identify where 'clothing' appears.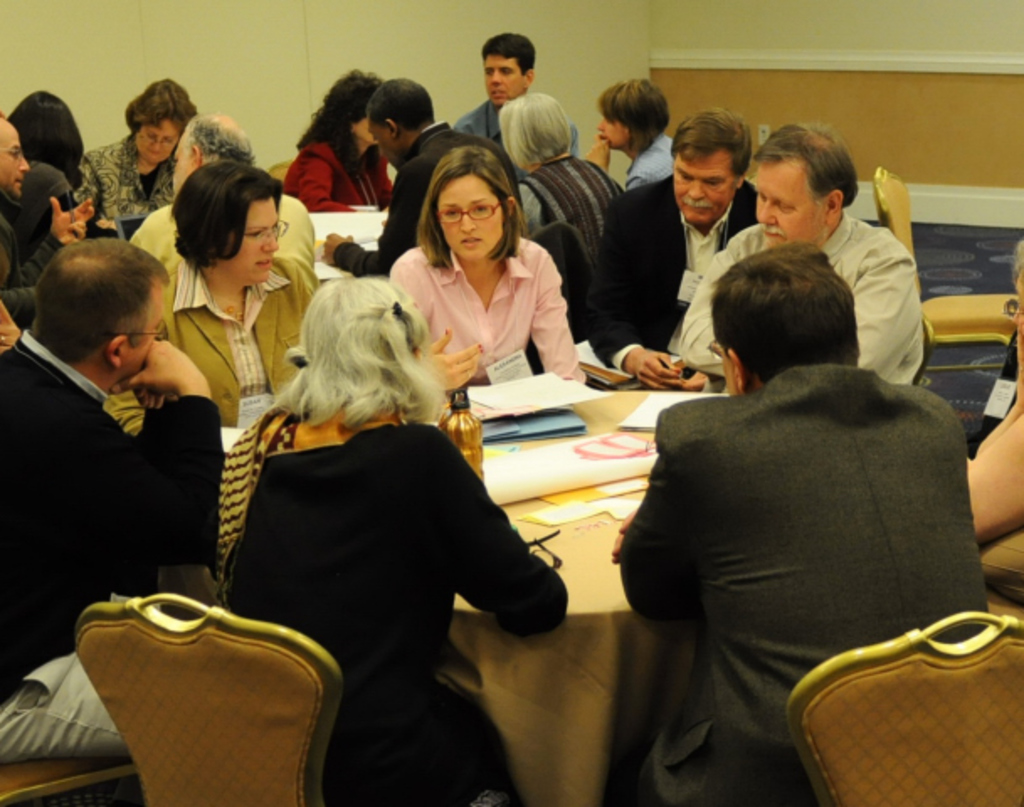
Appears at pyautogui.locateOnScreen(451, 91, 583, 185).
